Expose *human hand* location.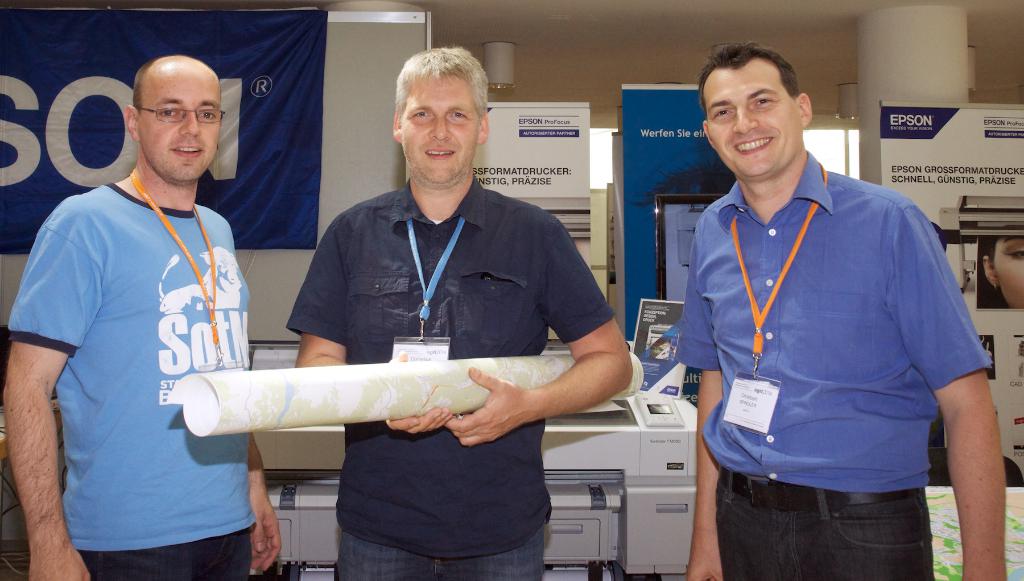
Exposed at detection(444, 367, 536, 450).
